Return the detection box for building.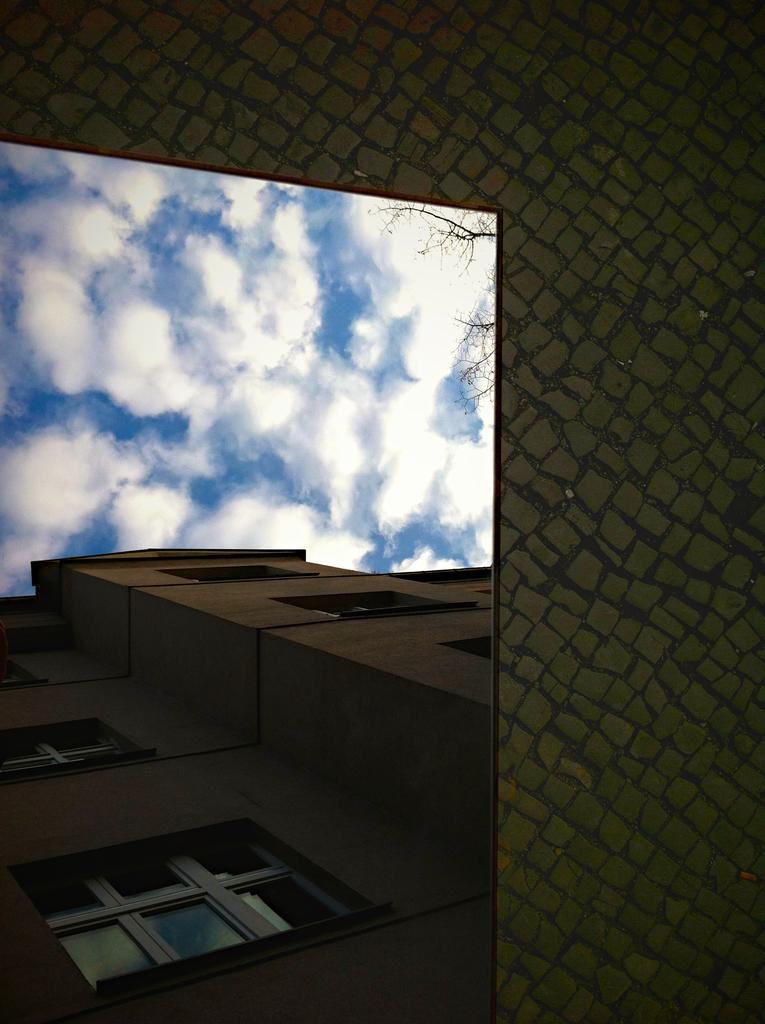
bbox=[0, 541, 491, 1023].
